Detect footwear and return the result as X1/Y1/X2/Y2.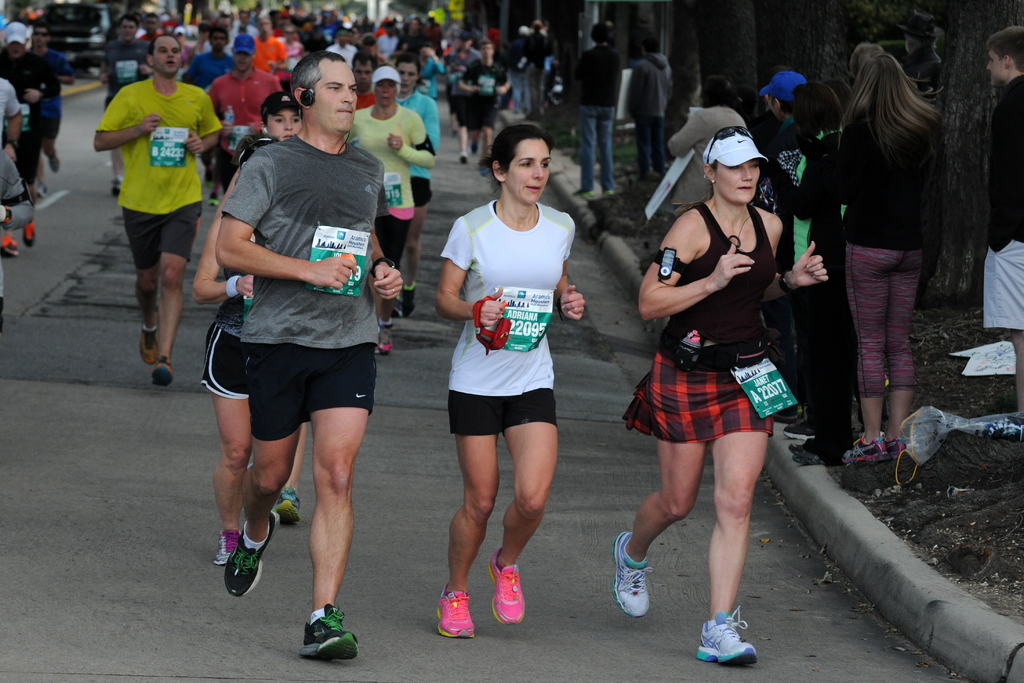
0/232/19/257.
